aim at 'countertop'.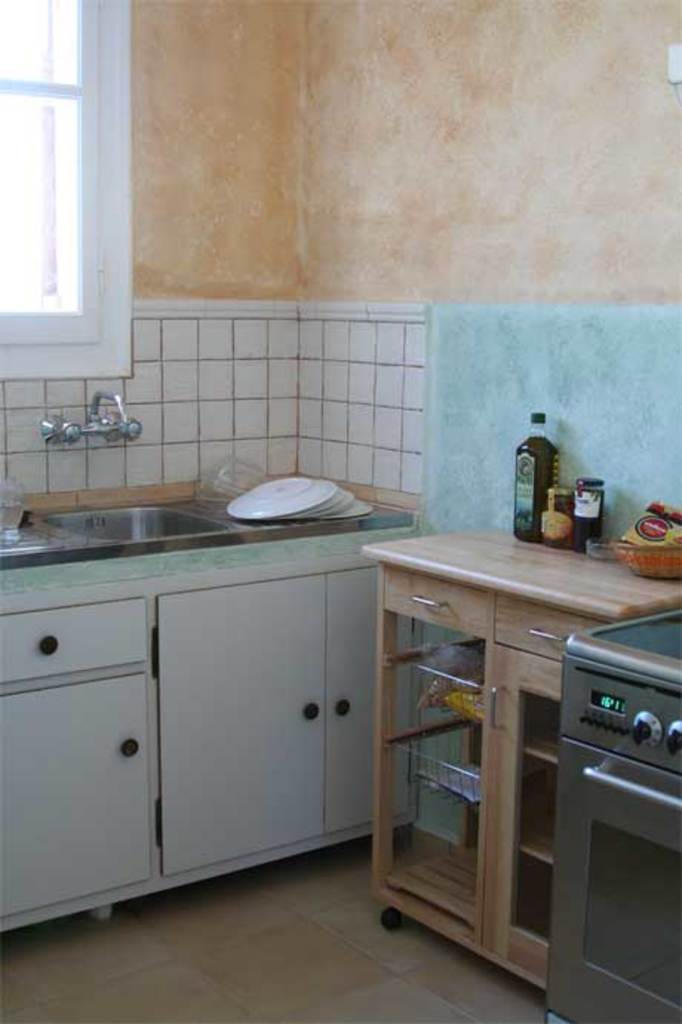
Aimed at x1=0 y1=476 x2=418 y2=568.
